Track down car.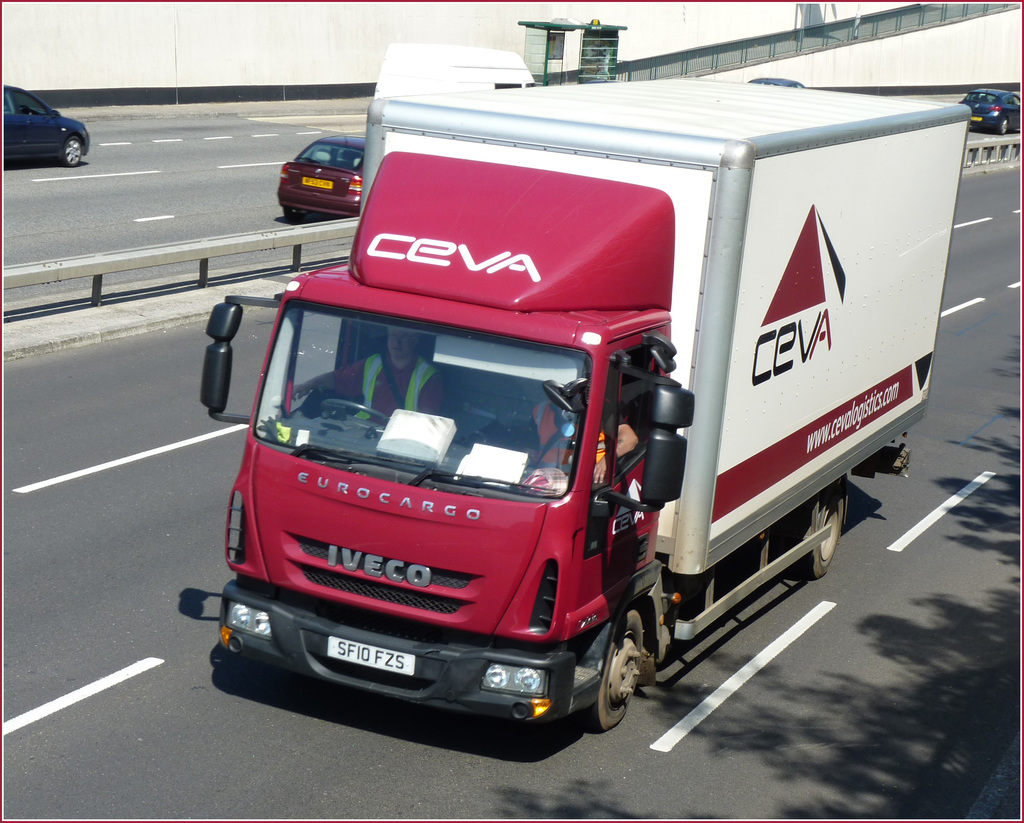
Tracked to 4,65,90,153.
